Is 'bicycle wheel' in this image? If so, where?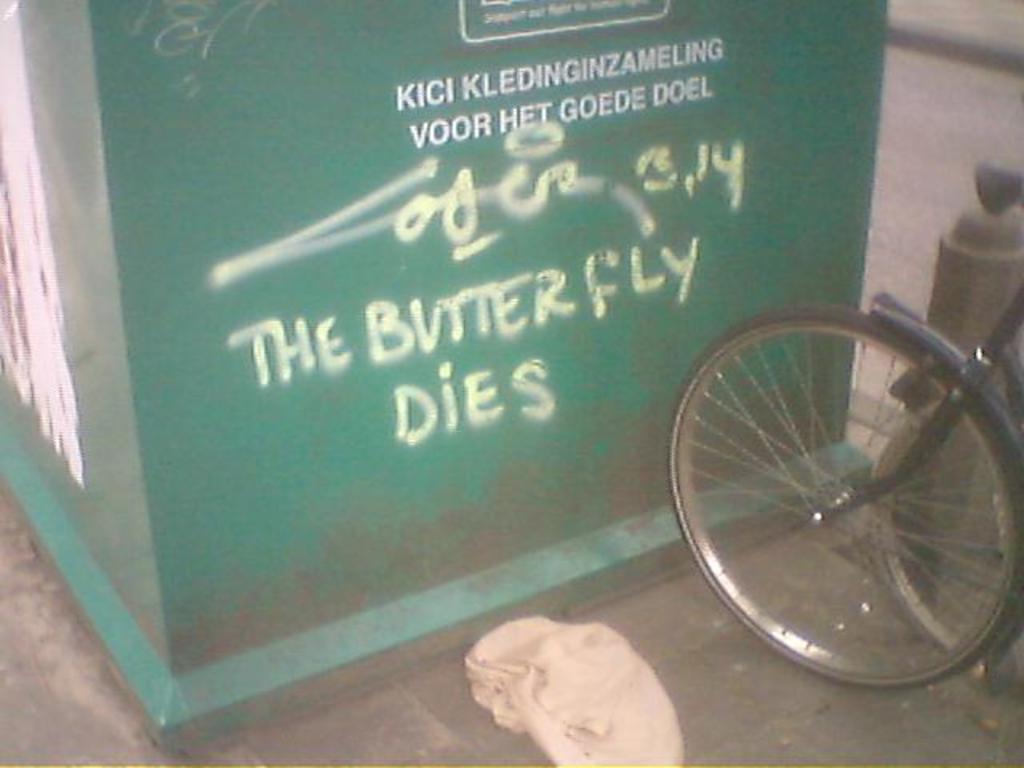
Yes, at 658, 299, 1022, 696.
